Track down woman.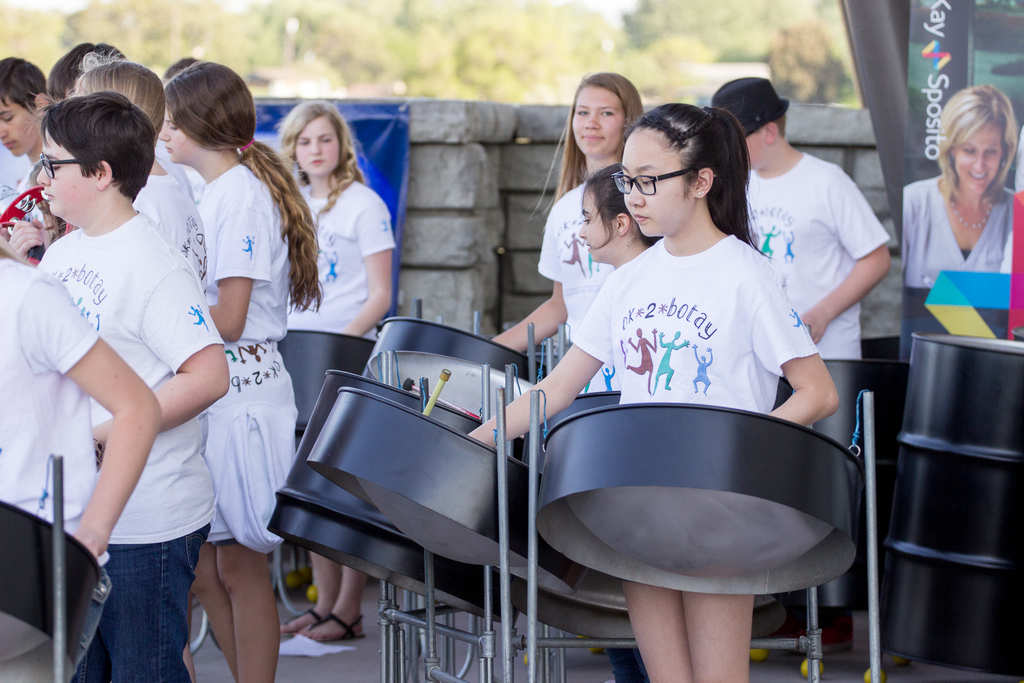
Tracked to [x1=268, y1=97, x2=399, y2=649].
